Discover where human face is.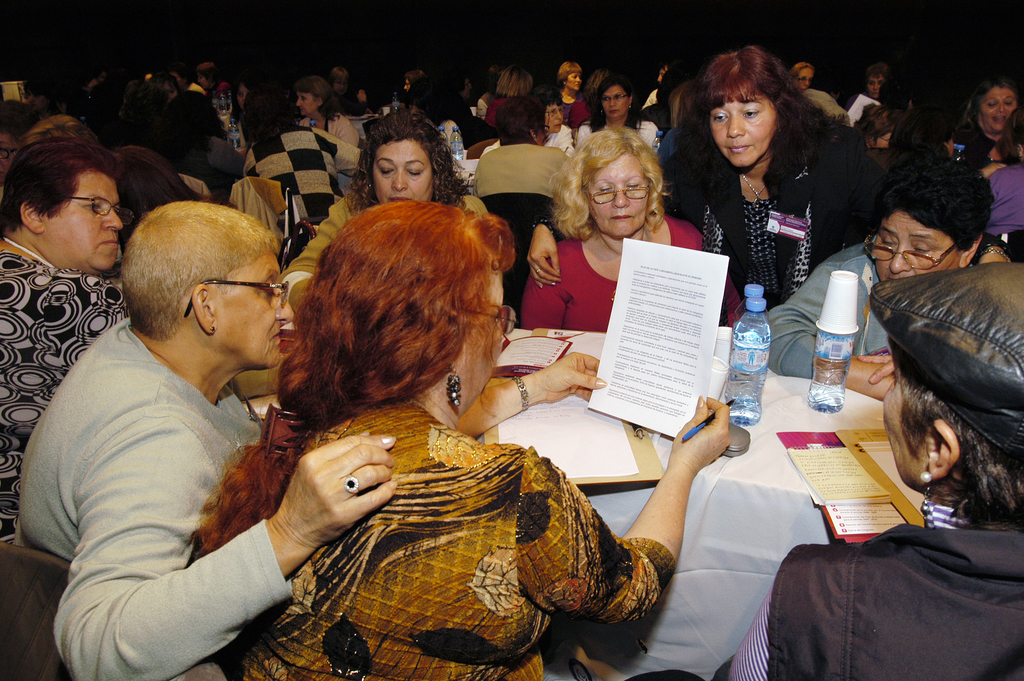
Discovered at crop(880, 354, 915, 484).
